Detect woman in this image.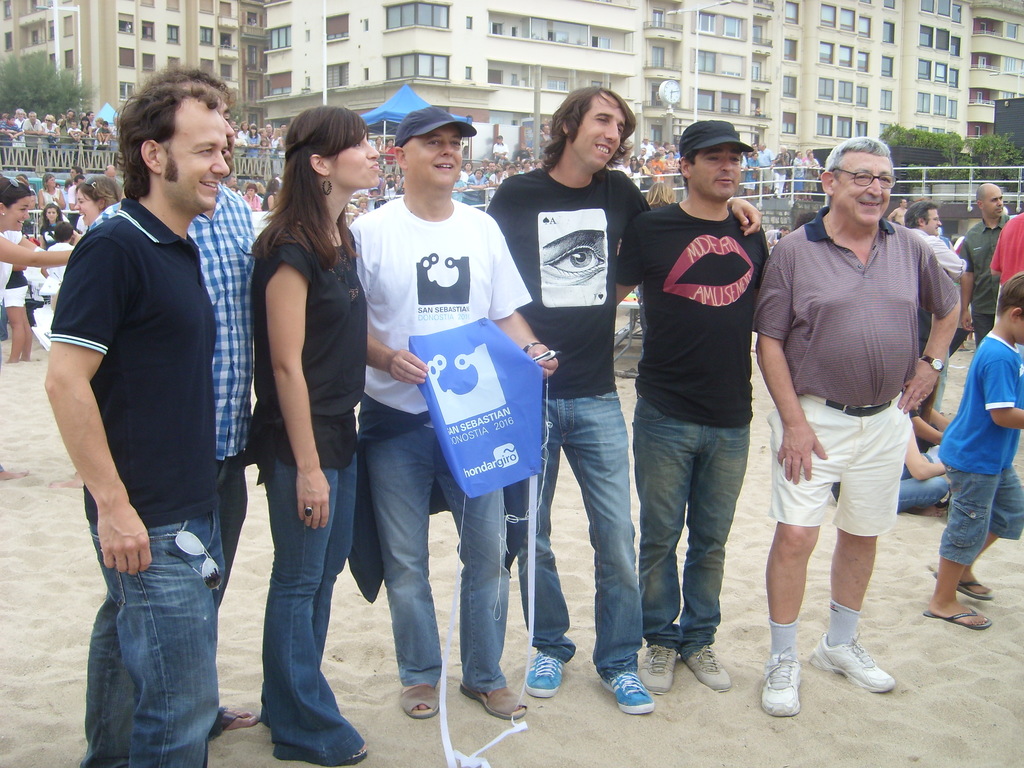
Detection: <bbox>662, 150, 678, 188</bbox>.
